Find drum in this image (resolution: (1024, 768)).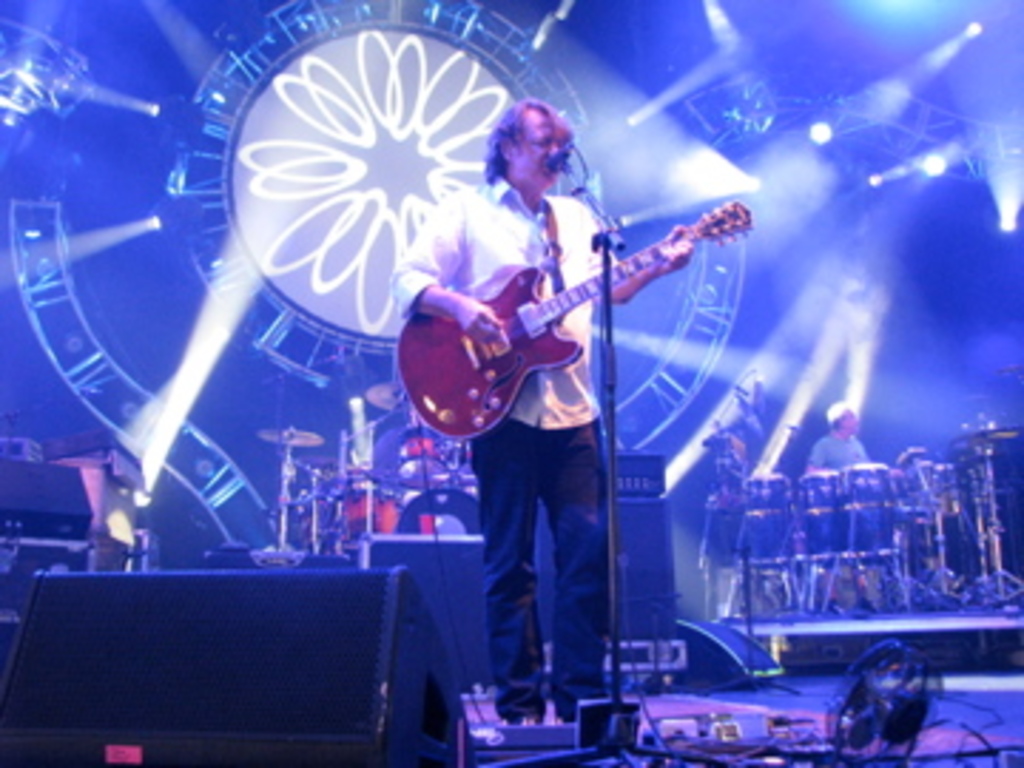
[338,466,390,552].
